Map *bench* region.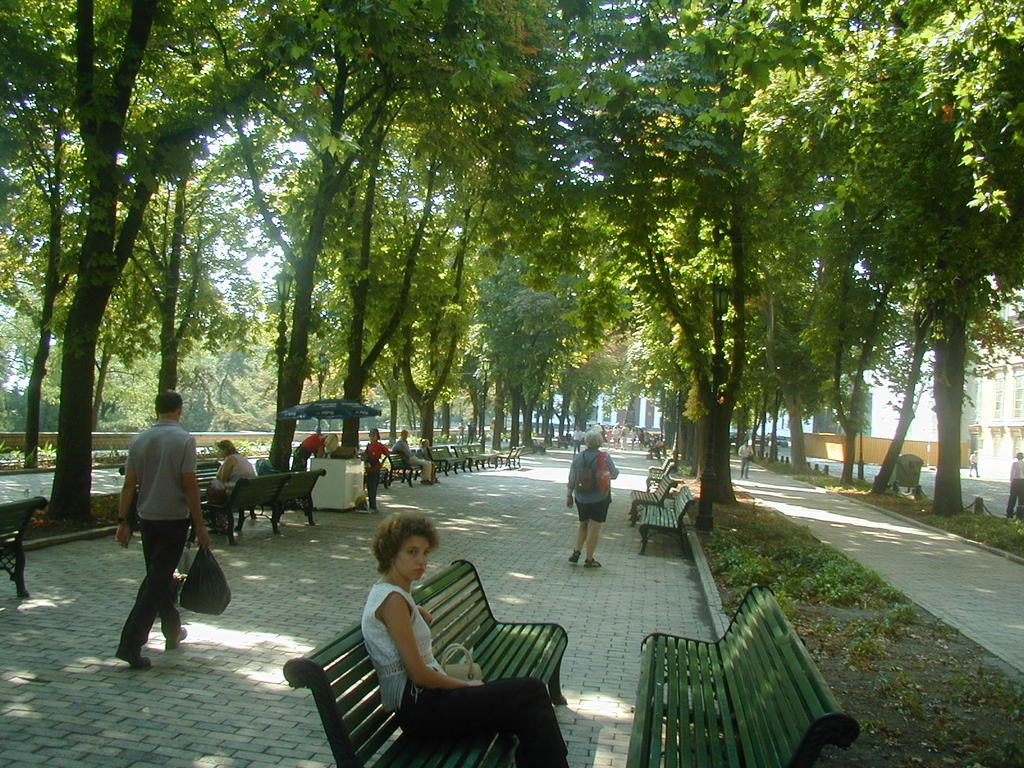
Mapped to {"left": 614, "top": 585, "right": 884, "bottom": 767}.
